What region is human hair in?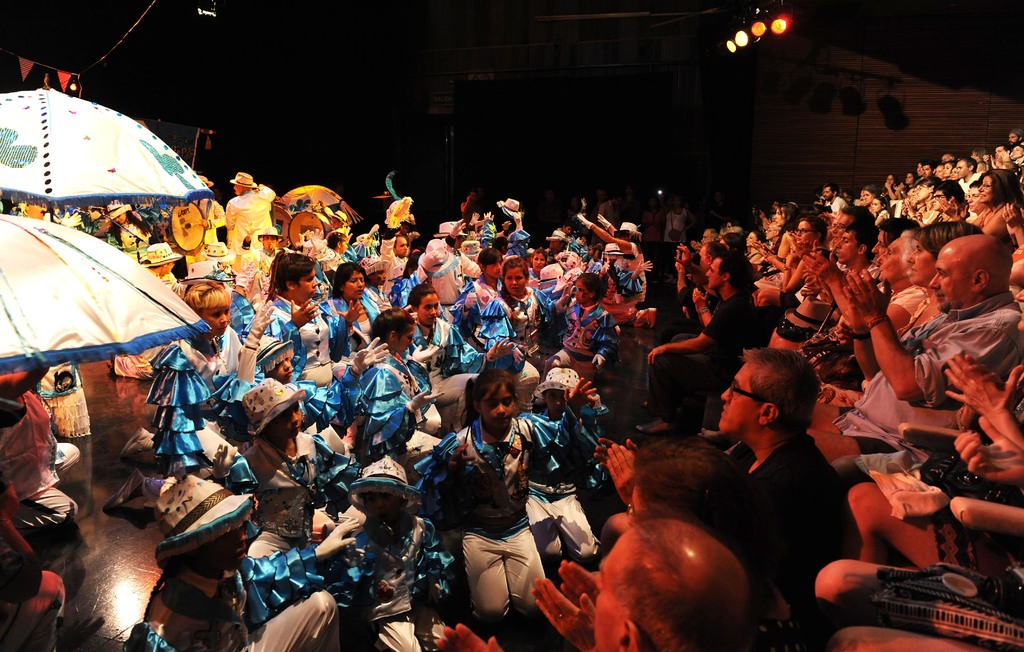
l=959, t=154, r=976, b=174.
